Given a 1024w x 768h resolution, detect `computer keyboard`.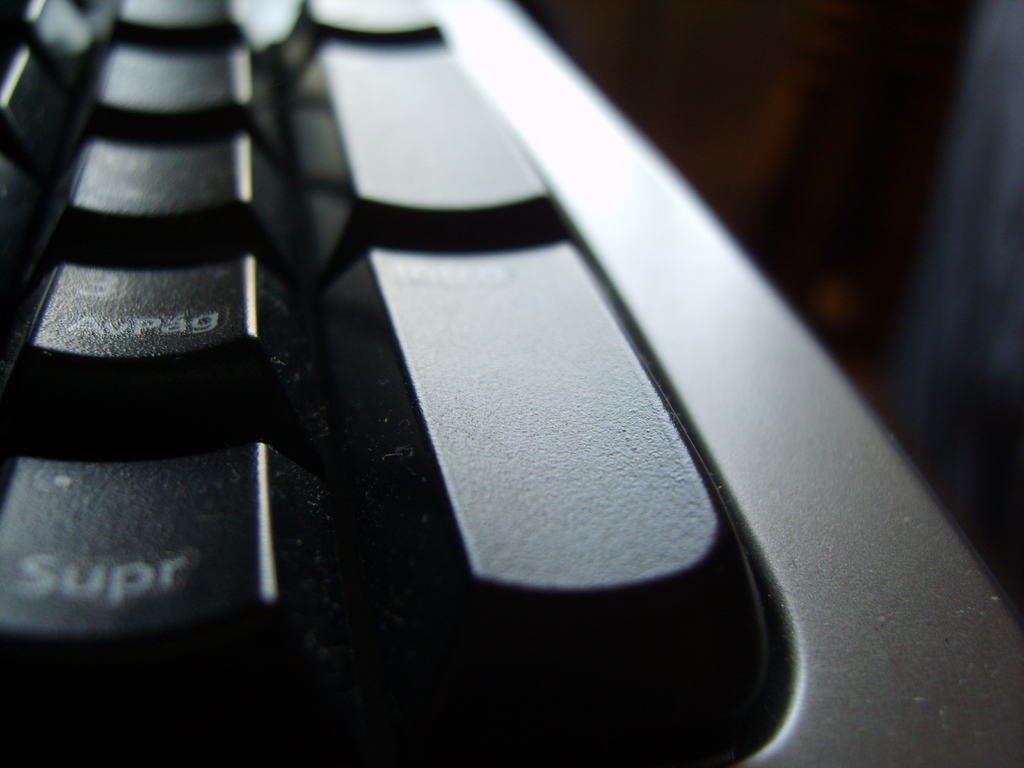
[0,0,1023,767].
